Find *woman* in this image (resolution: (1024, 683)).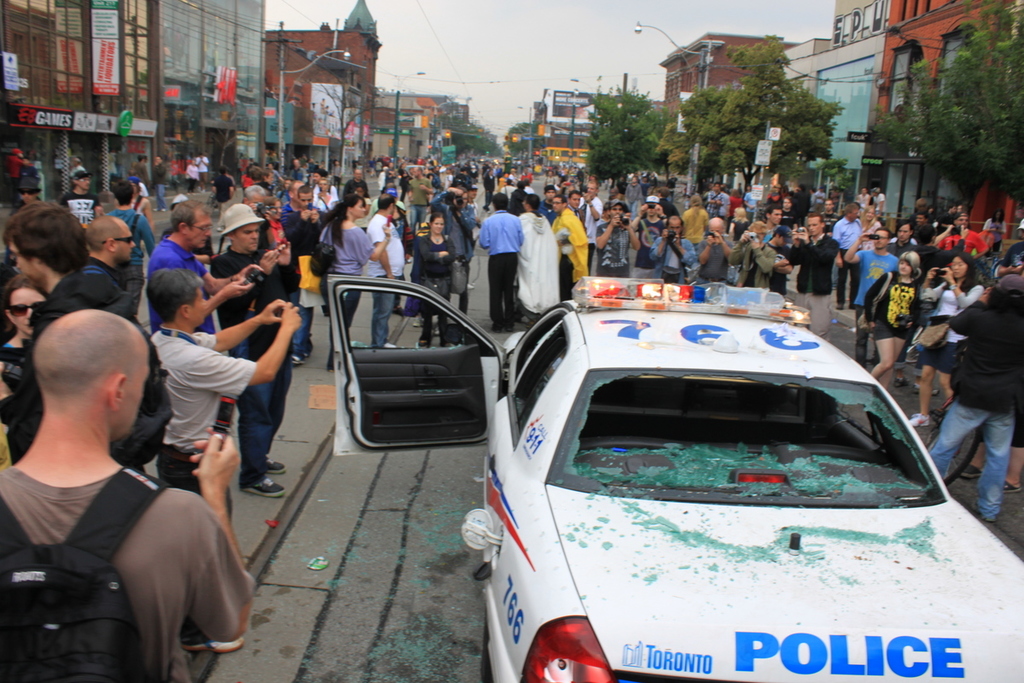
727:201:753:281.
